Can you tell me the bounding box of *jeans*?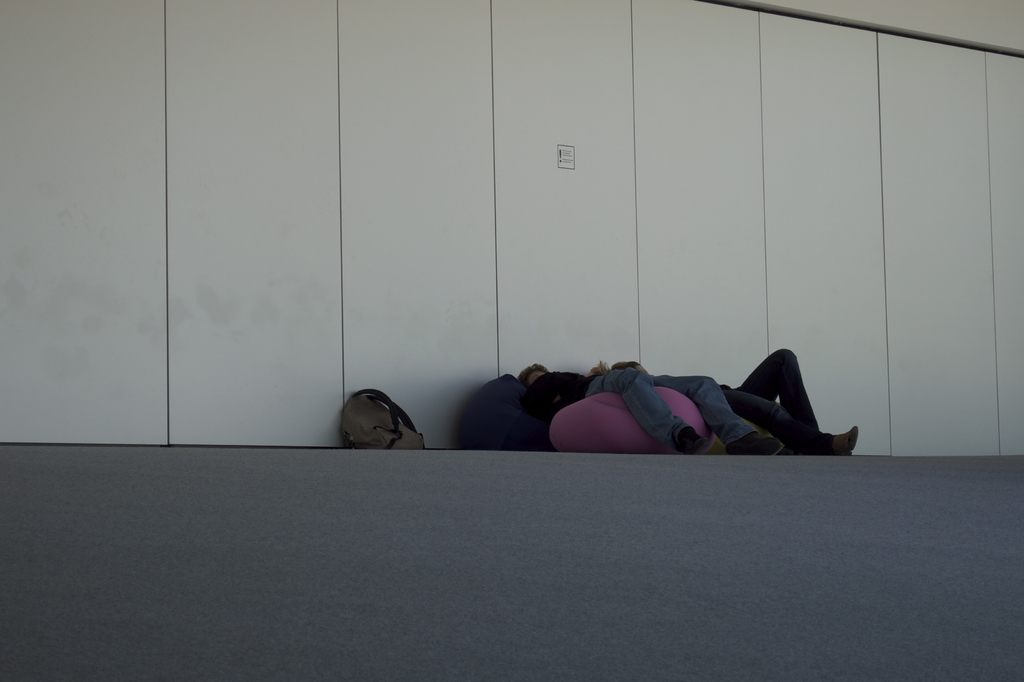
bbox=[720, 336, 828, 463].
